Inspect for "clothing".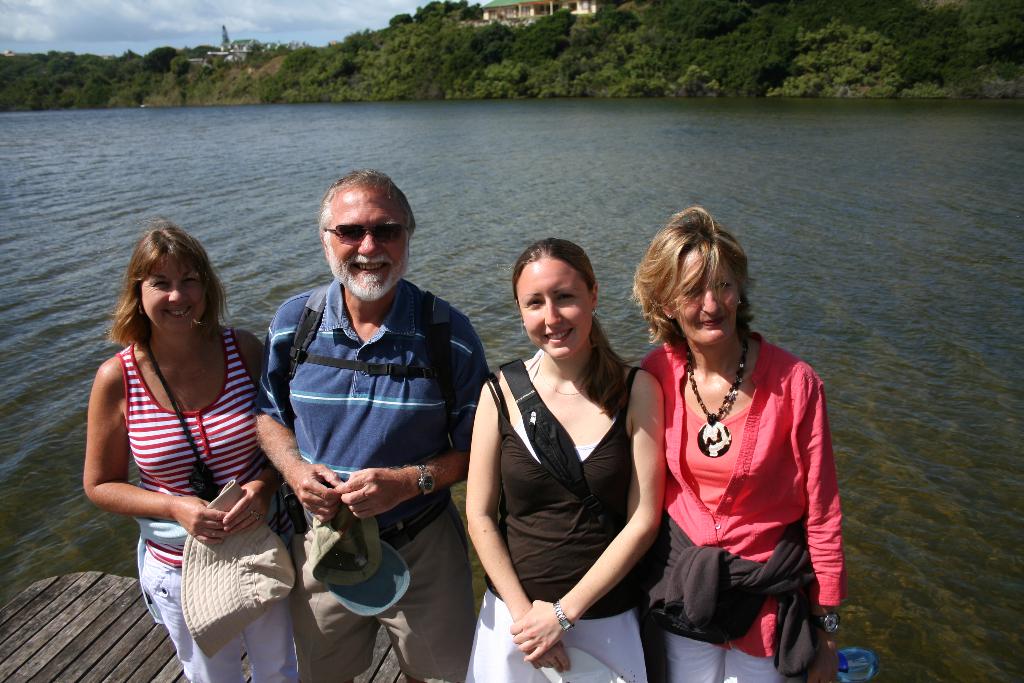
Inspection: {"left": 636, "top": 336, "right": 844, "bottom": 682}.
